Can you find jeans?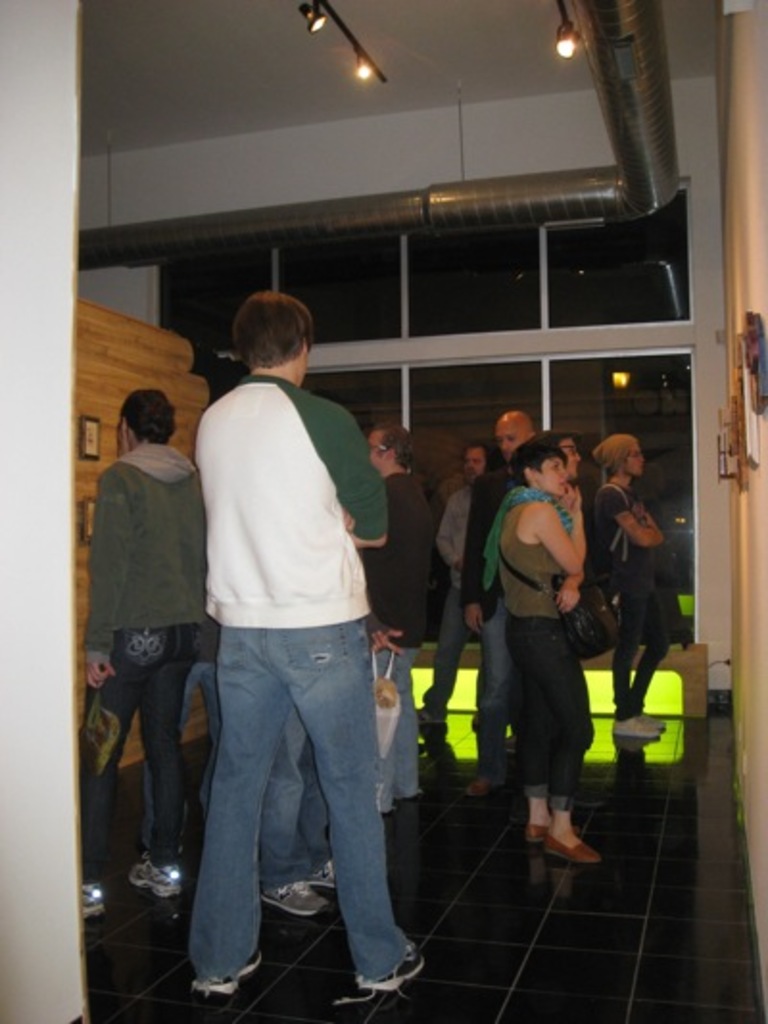
Yes, bounding box: 134,651,409,966.
